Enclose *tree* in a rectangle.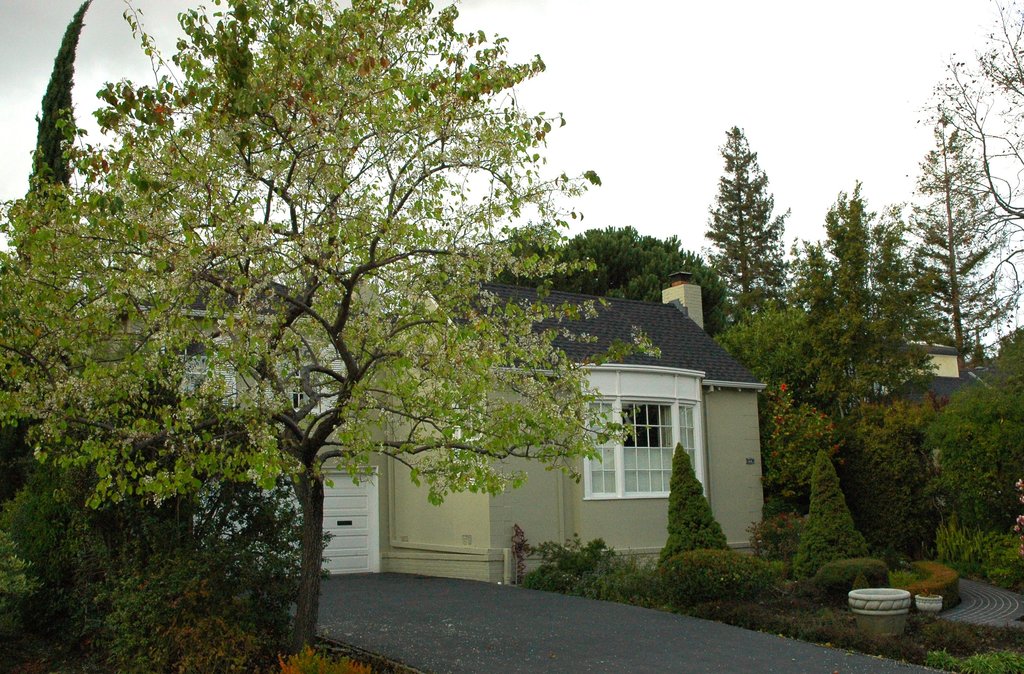
<bbox>0, 0, 662, 673</bbox>.
